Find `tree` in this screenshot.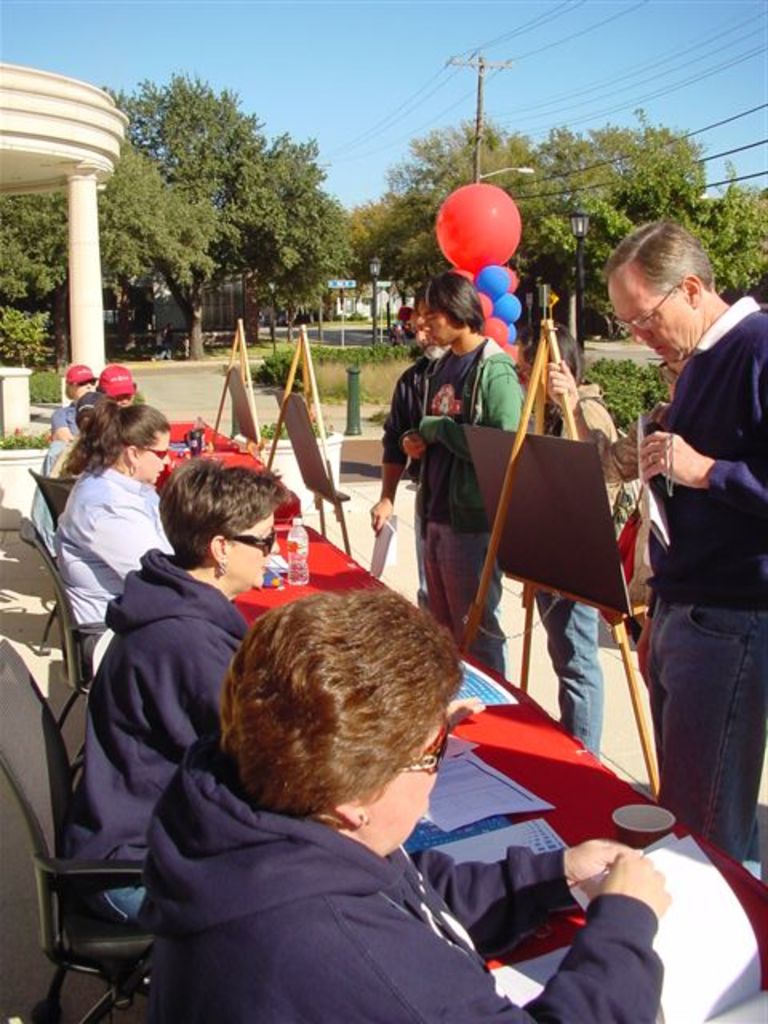
The bounding box for `tree` is {"x1": 123, "y1": 88, "x2": 320, "y2": 352}.
